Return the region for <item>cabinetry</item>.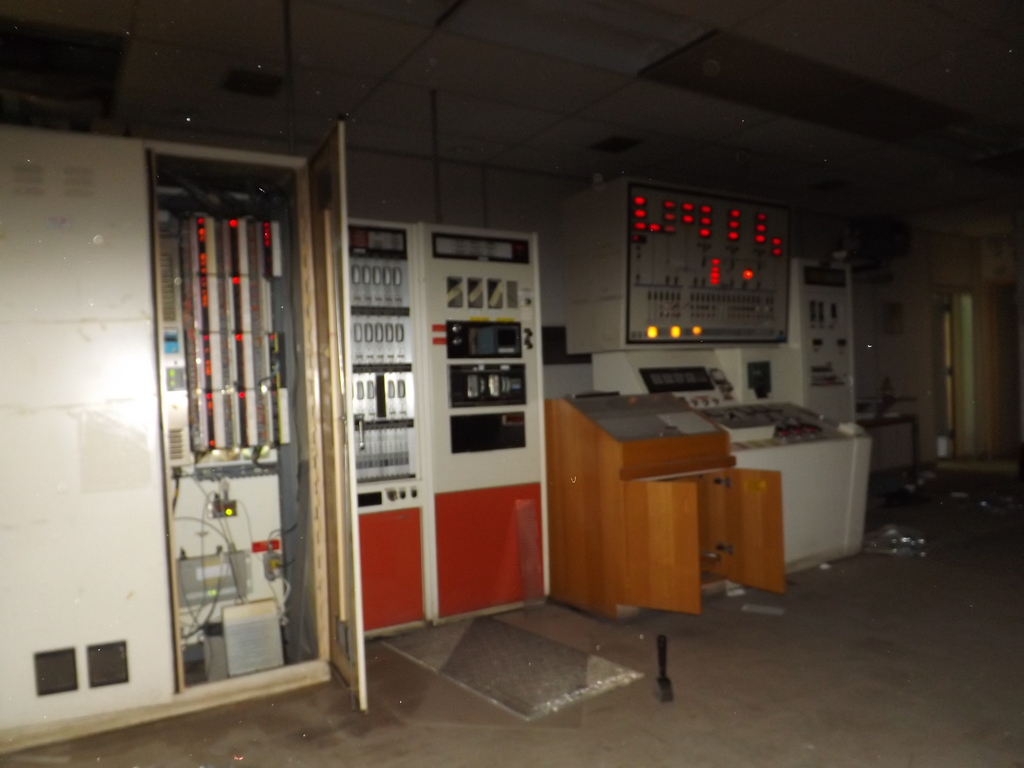
[x1=127, y1=111, x2=378, y2=728].
